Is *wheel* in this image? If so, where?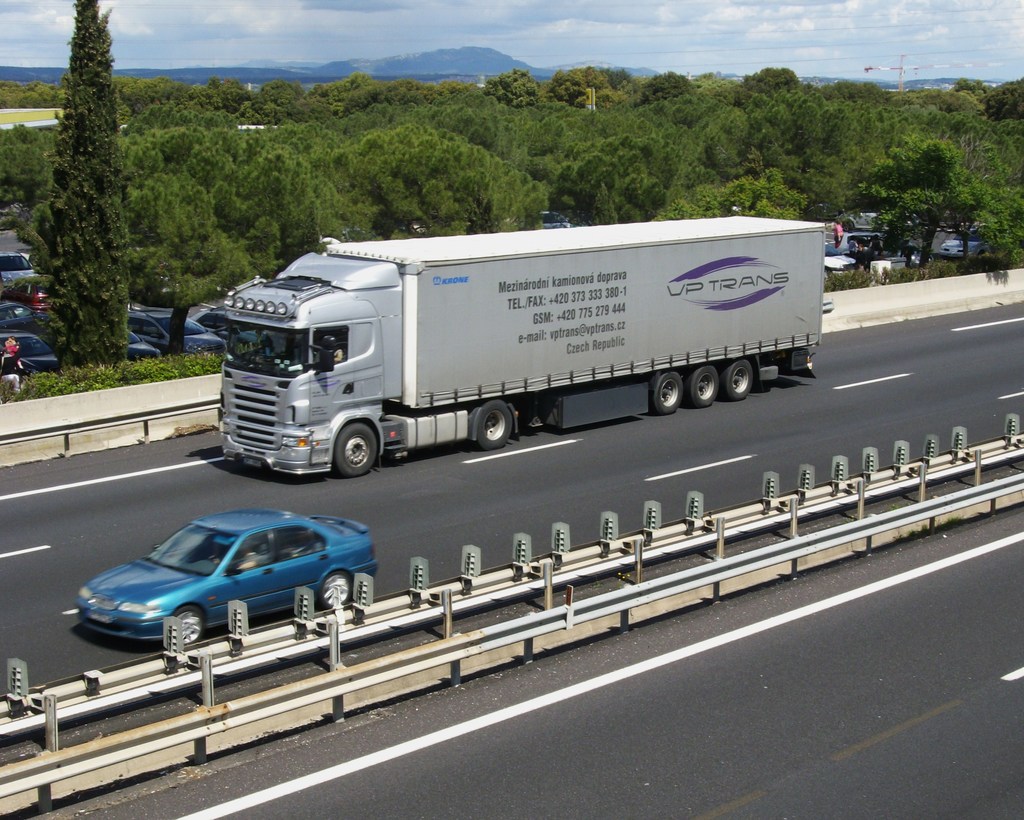
Yes, at 317:569:351:613.
